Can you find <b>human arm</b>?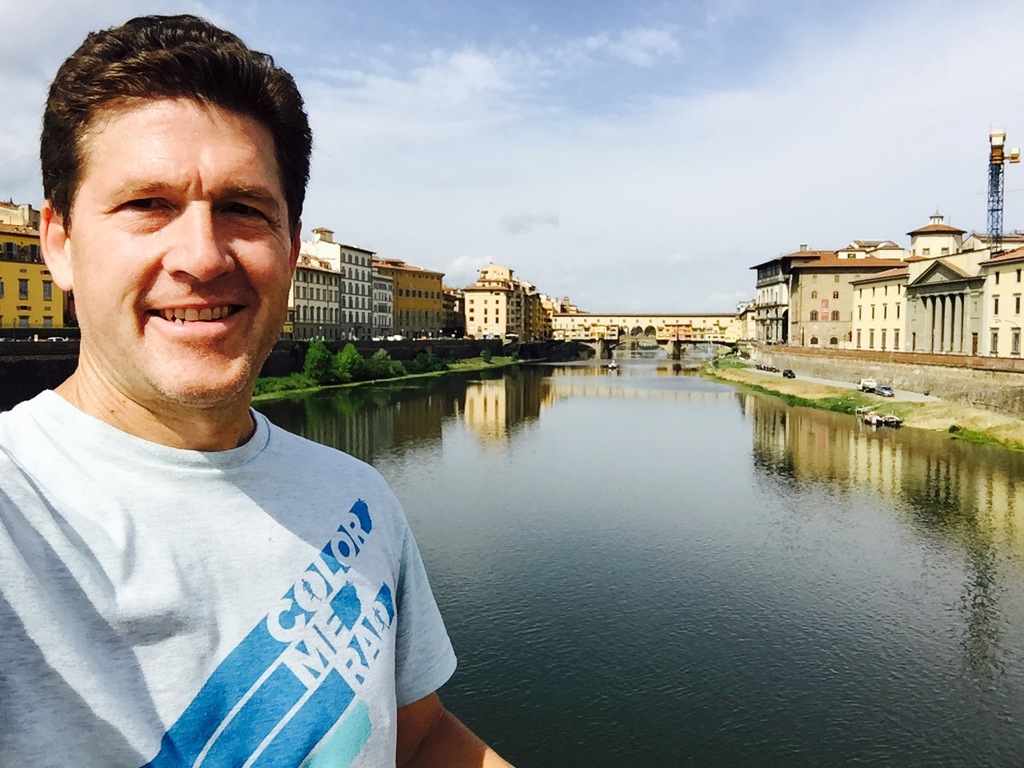
Yes, bounding box: region(397, 502, 517, 767).
